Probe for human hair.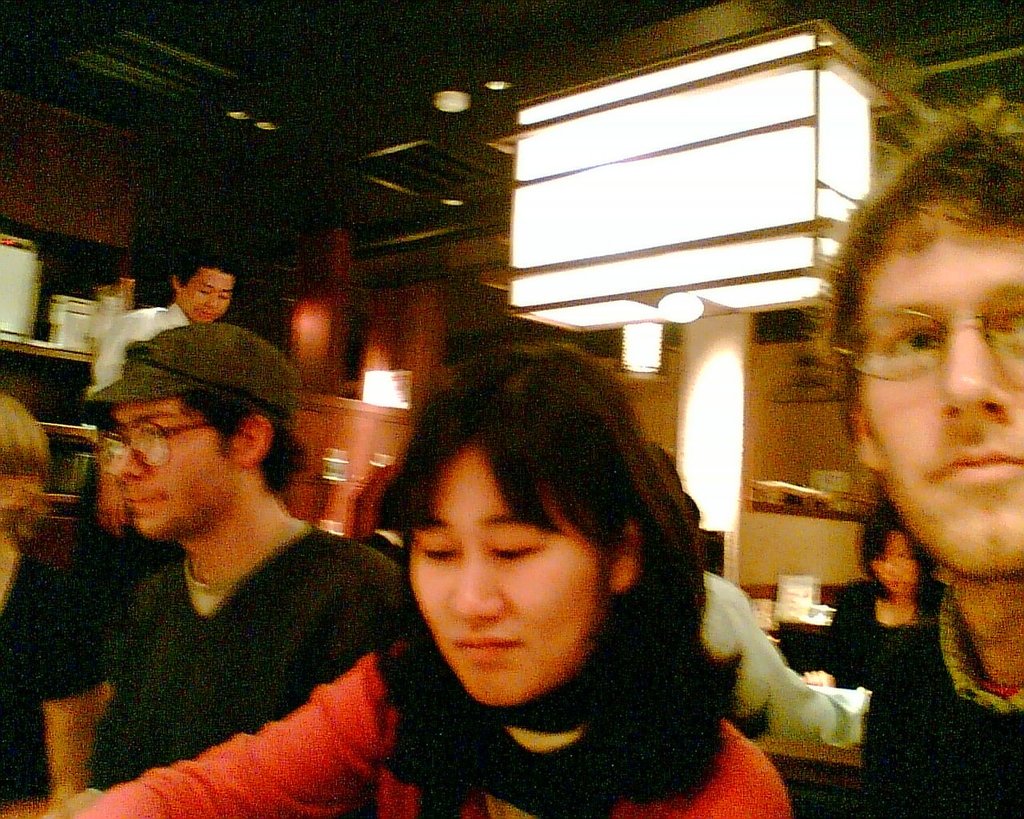
Probe result: [828, 126, 1018, 418].
